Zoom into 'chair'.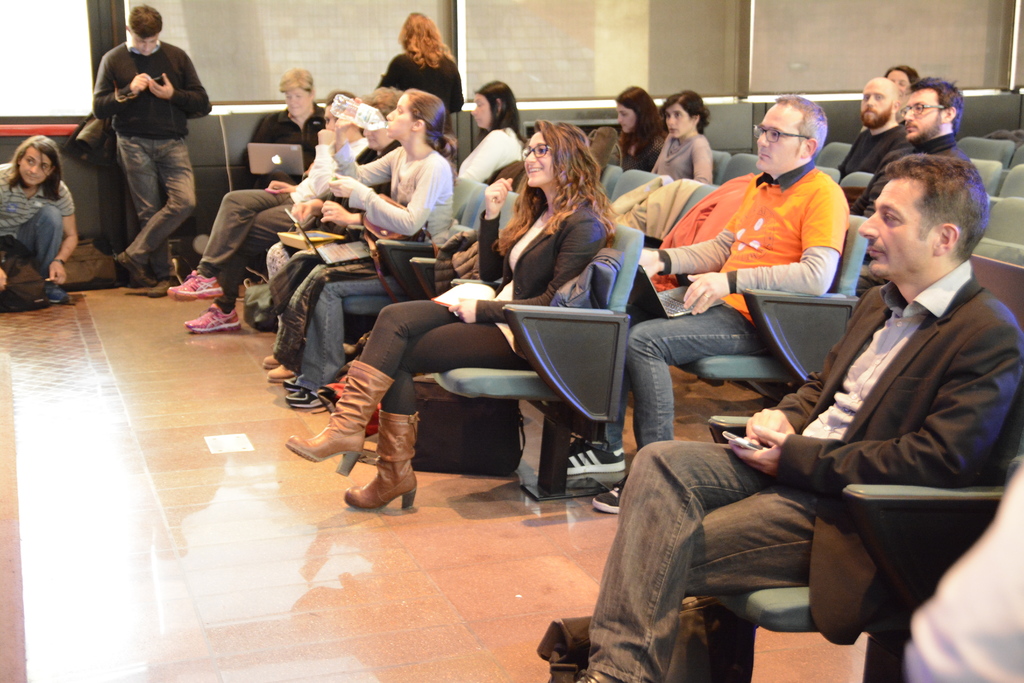
Zoom target: {"x1": 719, "y1": 152, "x2": 765, "y2": 183}.
